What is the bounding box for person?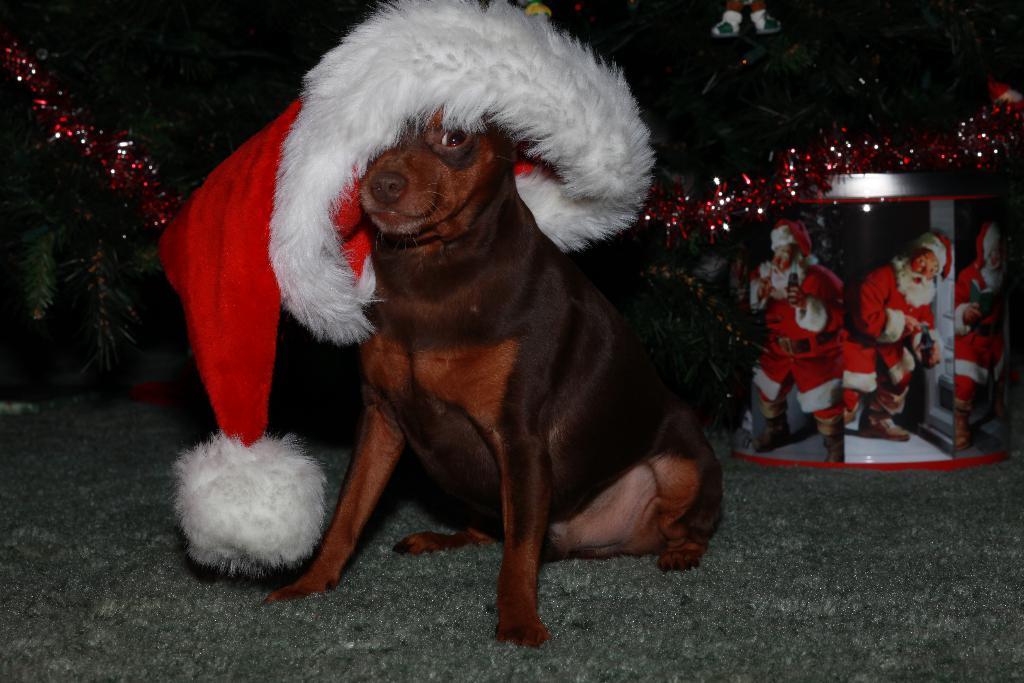
BBox(744, 210, 849, 465).
